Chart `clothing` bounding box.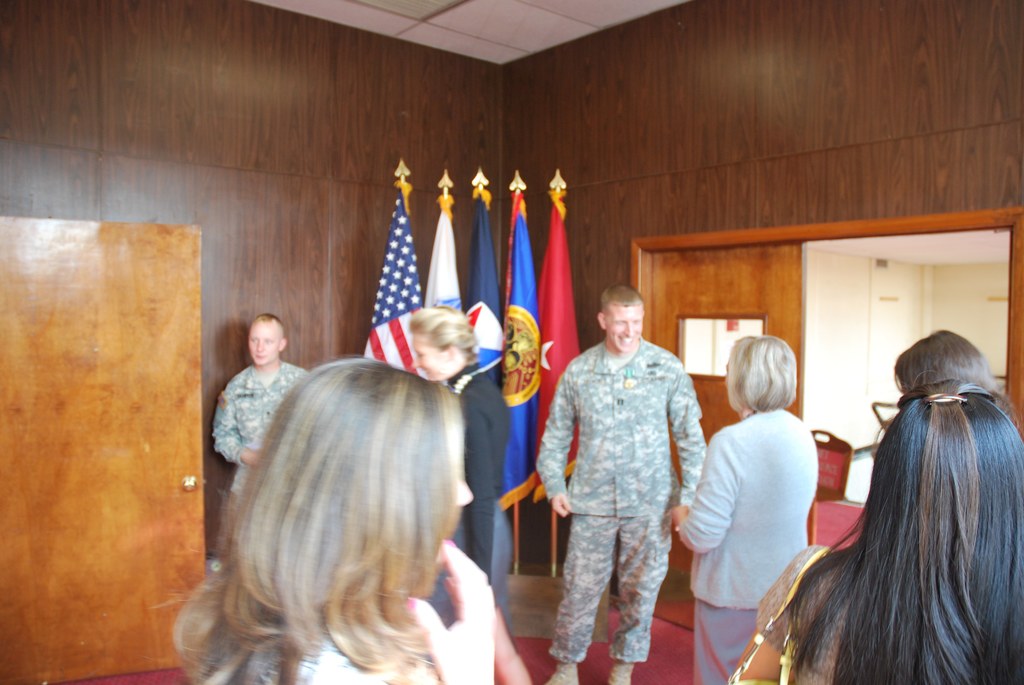
Charted: x1=209, y1=362, x2=310, y2=488.
